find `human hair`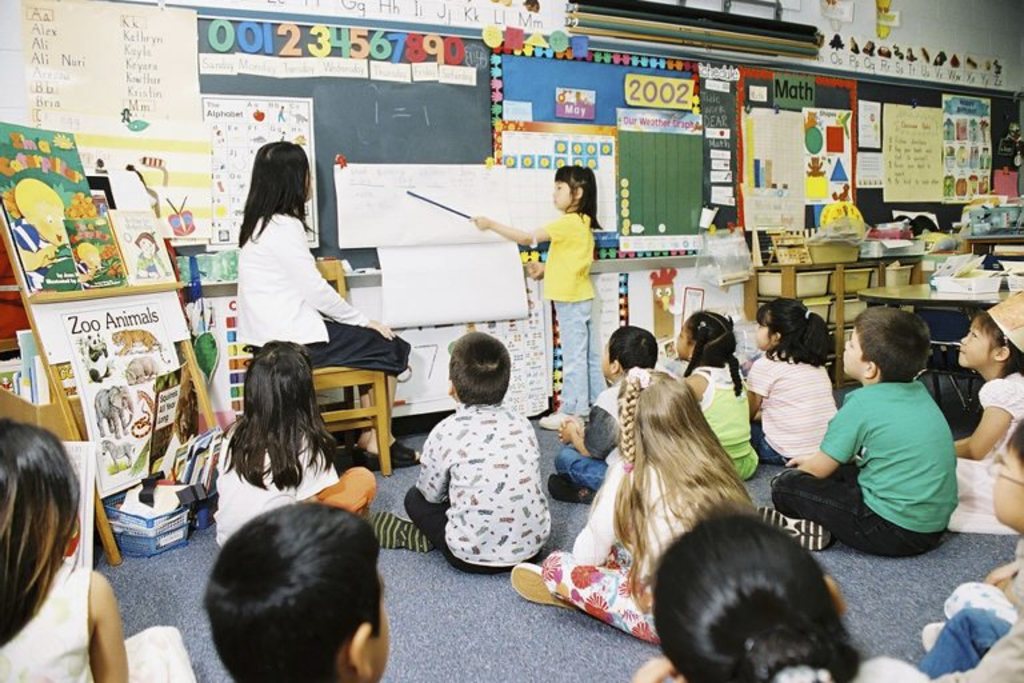
979:315:1023:375
